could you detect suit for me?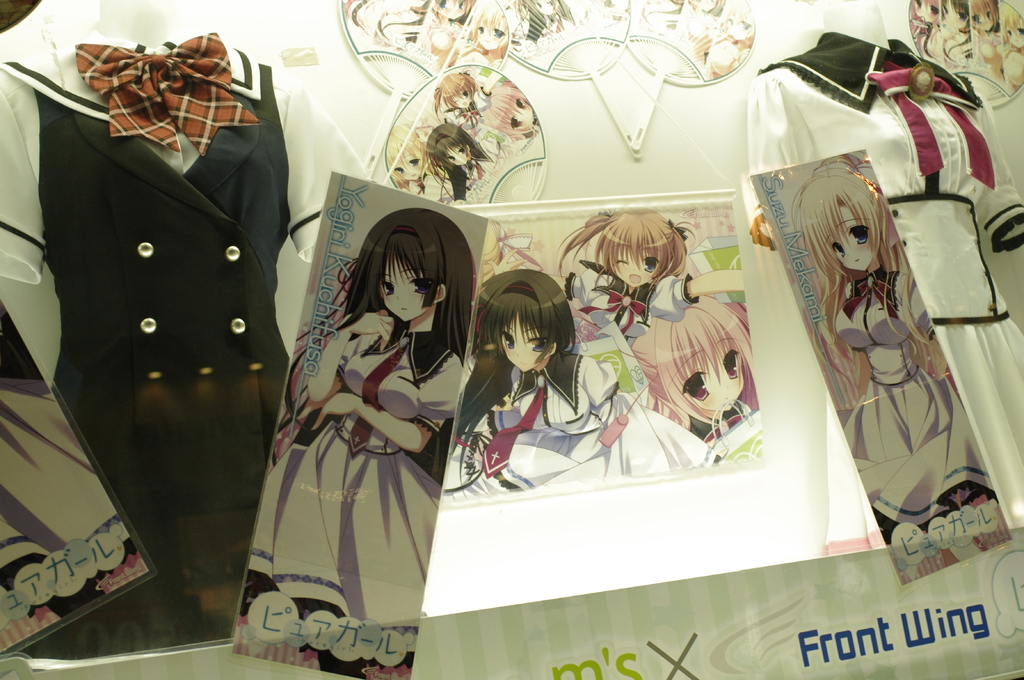
Detection result: box=[13, 0, 305, 626].
